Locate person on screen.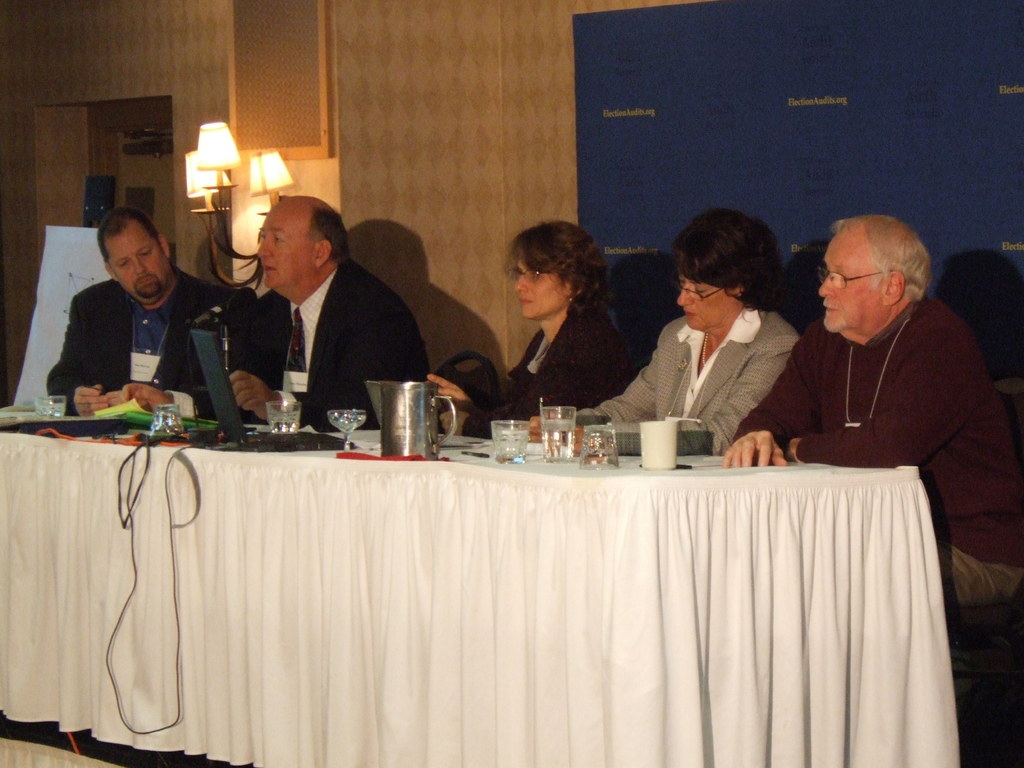
On screen at [528, 207, 801, 457].
